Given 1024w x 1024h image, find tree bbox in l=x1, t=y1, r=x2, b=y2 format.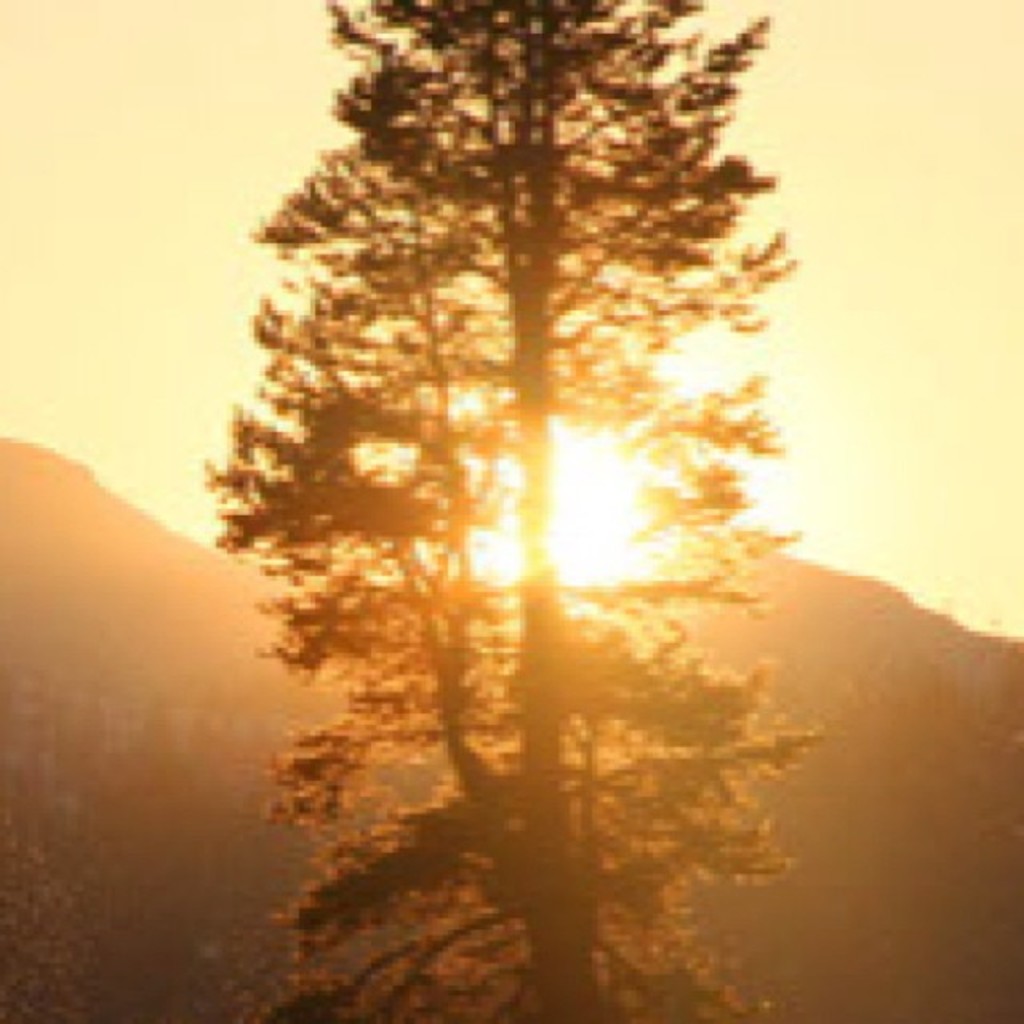
l=157, t=0, r=870, b=950.
